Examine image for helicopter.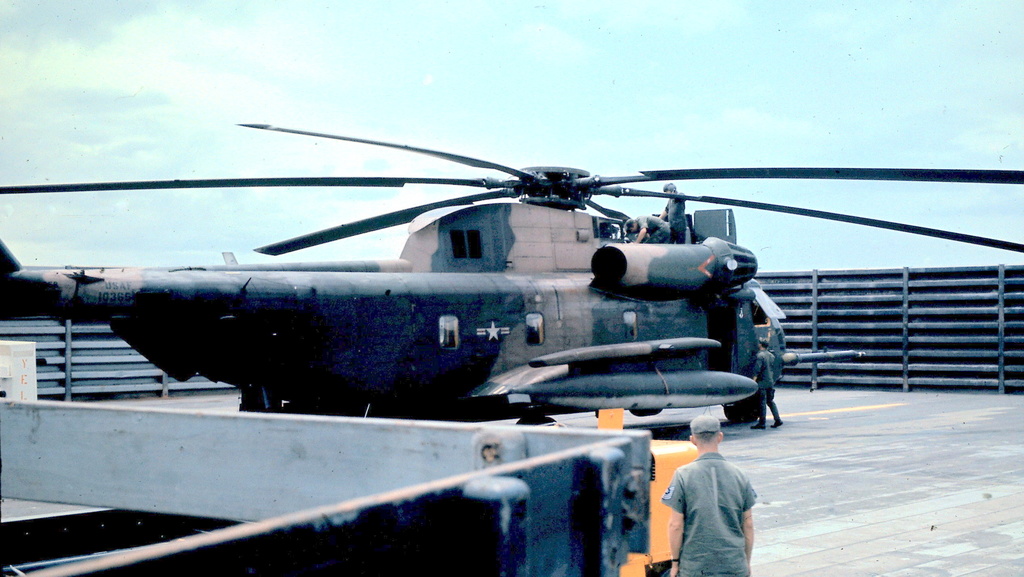
Examination result: bbox=(49, 106, 993, 430).
